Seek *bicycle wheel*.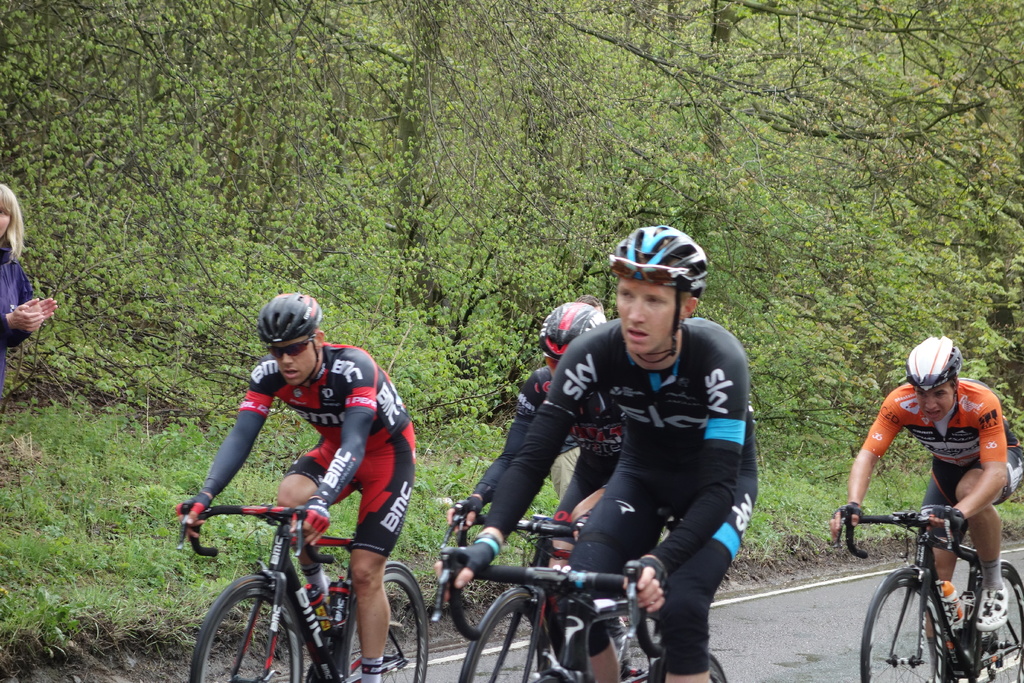
[858, 568, 943, 682].
